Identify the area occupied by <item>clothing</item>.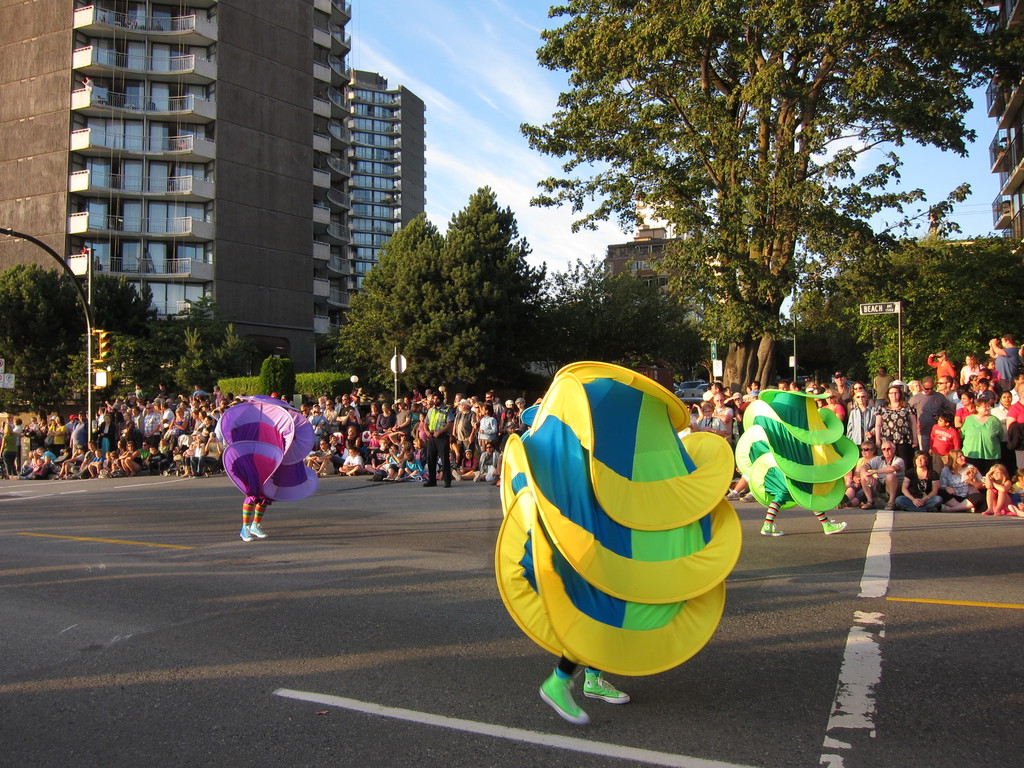
Area: 31:453:48:478.
